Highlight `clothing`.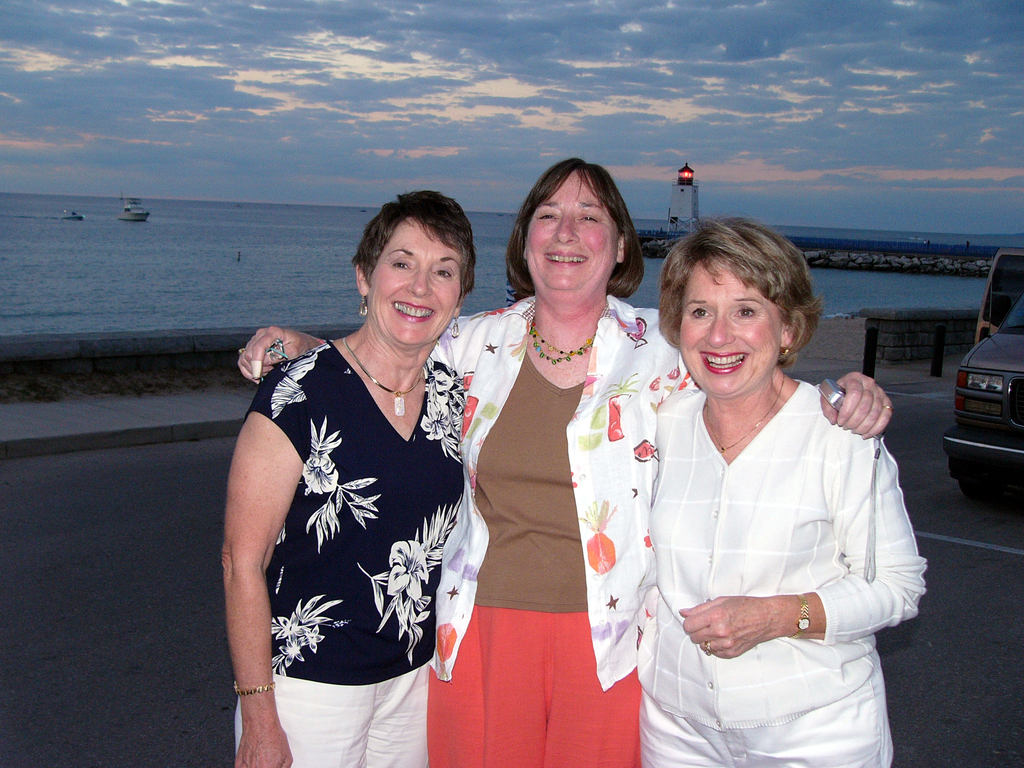
Highlighted region: {"left": 235, "top": 331, "right": 472, "bottom": 733}.
